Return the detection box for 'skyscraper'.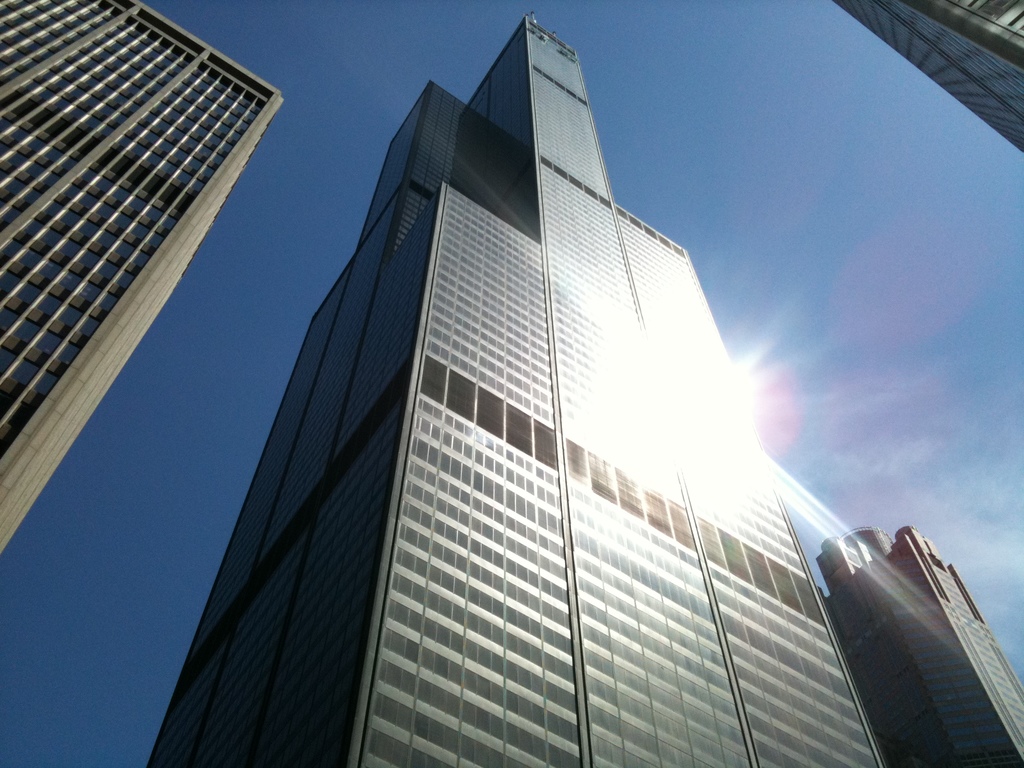
<bbox>0, 0, 291, 565</bbox>.
